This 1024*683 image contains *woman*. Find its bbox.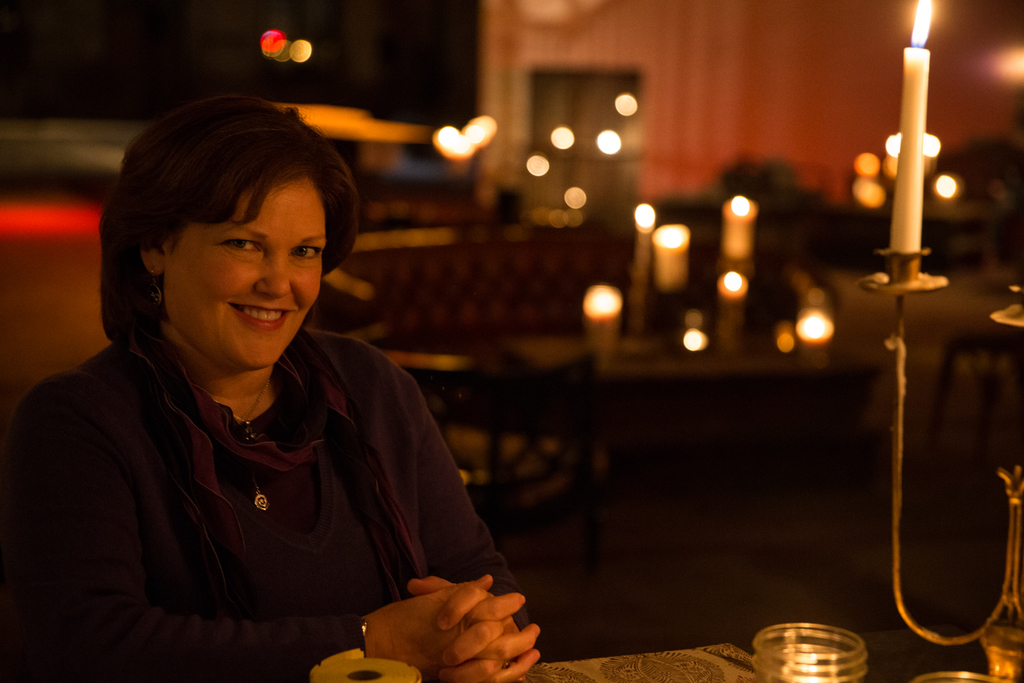
(32, 91, 547, 677).
